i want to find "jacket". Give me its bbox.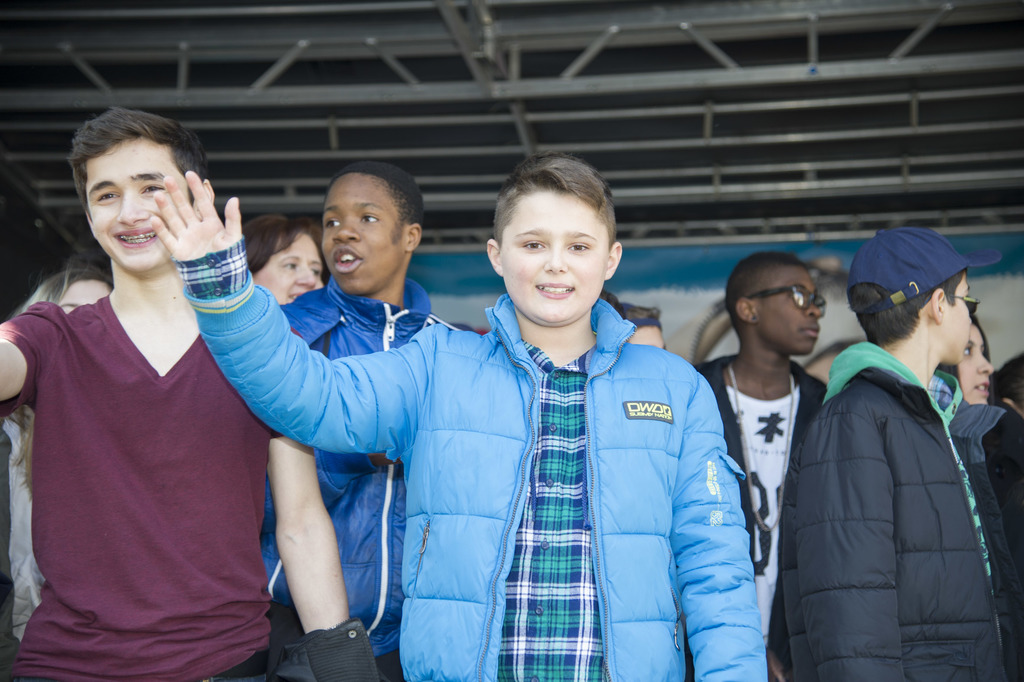
776:340:1023:681.
